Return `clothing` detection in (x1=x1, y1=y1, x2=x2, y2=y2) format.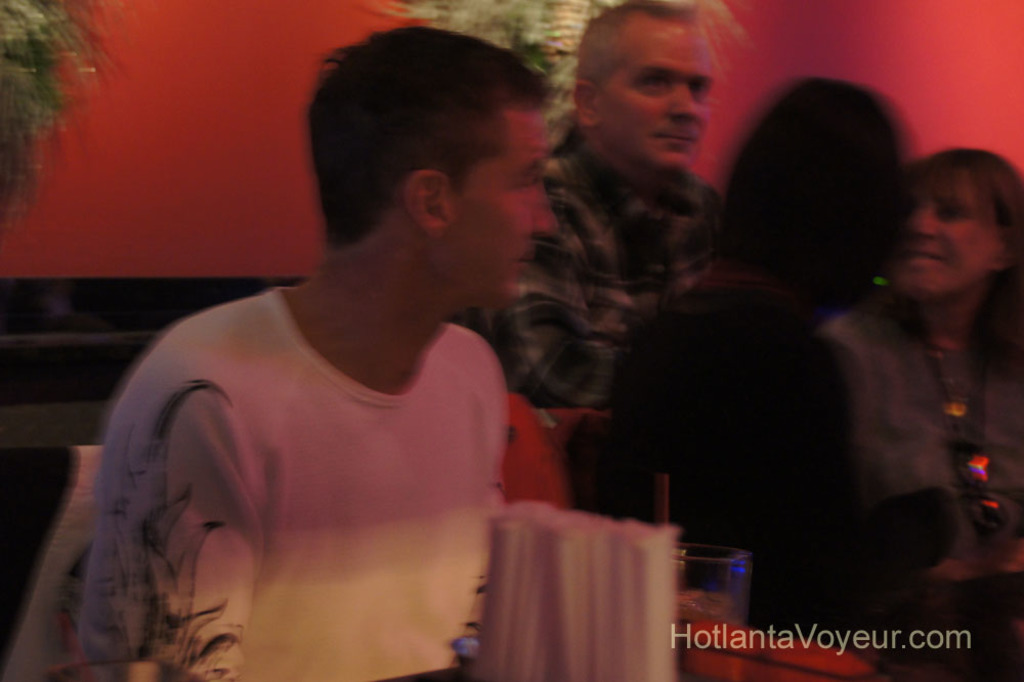
(x1=73, y1=287, x2=511, y2=681).
